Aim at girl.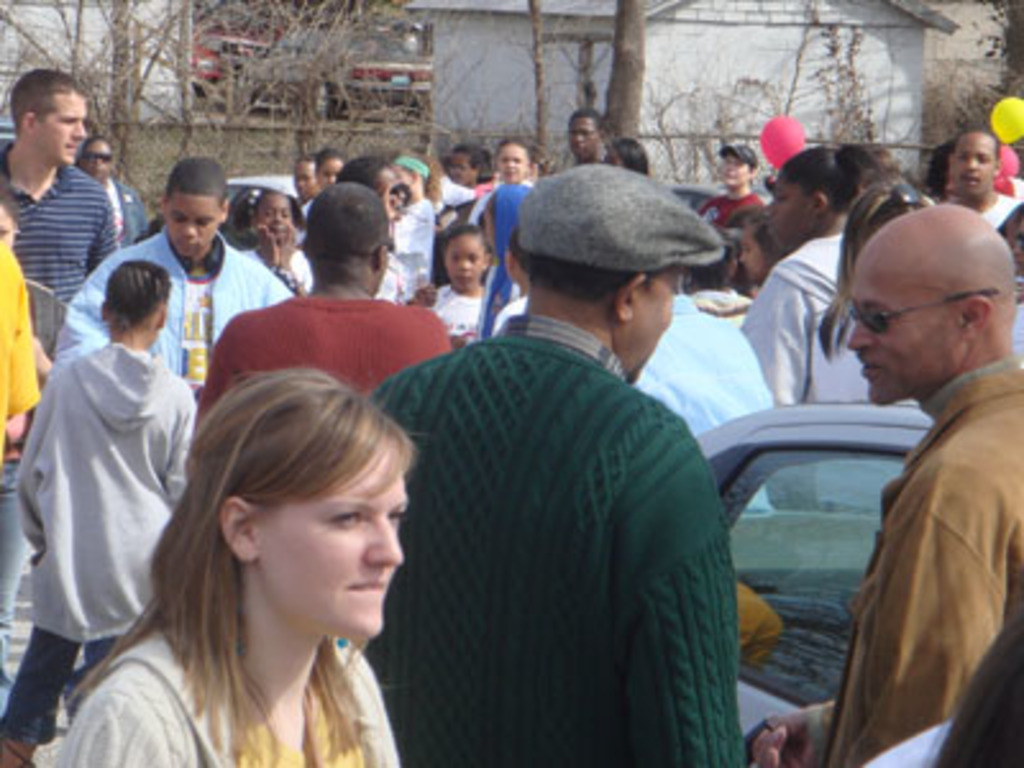
Aimed at left=223, top=189, right=312, bottom=289.
